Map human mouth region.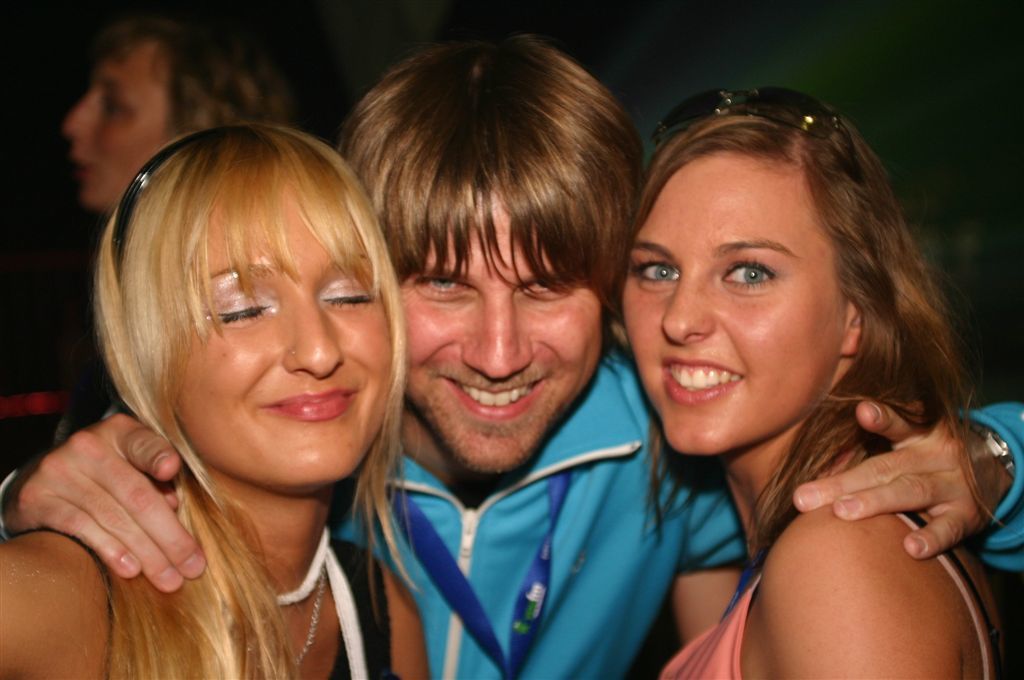
Mapped to select_region(446, 371, 549, 418).
